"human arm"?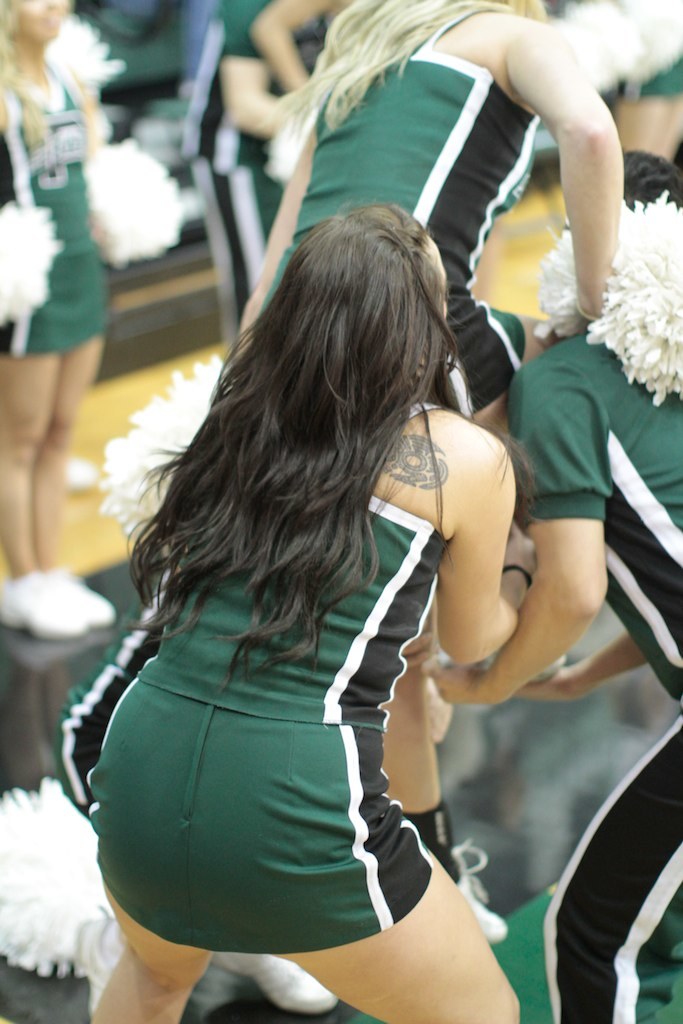
245 0 323 111
